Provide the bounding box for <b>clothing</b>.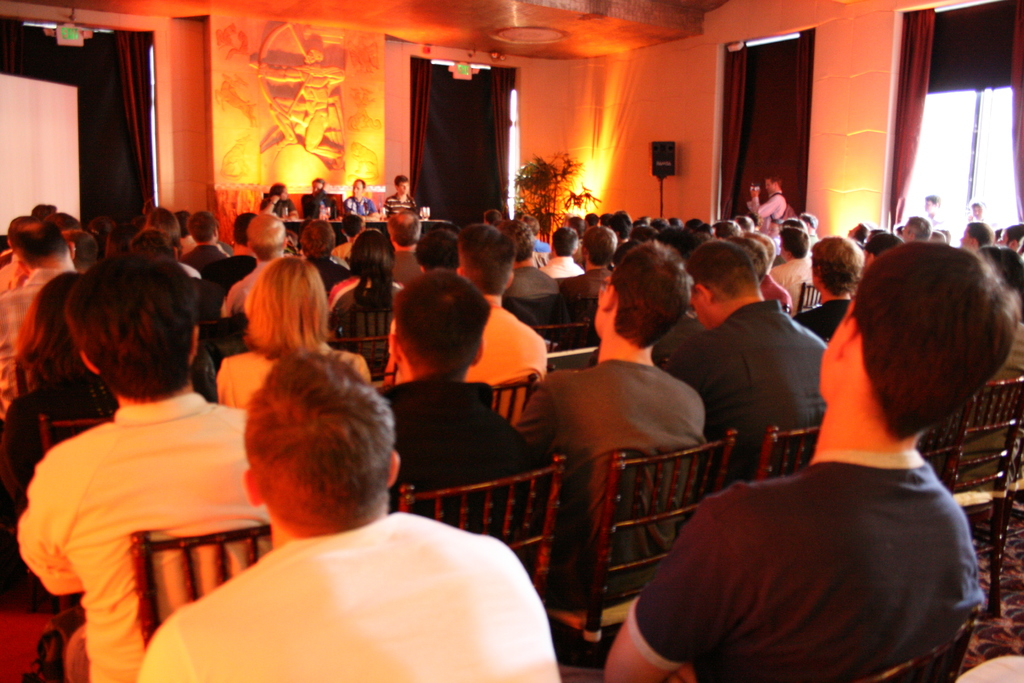
<region>206, 351, 273, 421</region>.
